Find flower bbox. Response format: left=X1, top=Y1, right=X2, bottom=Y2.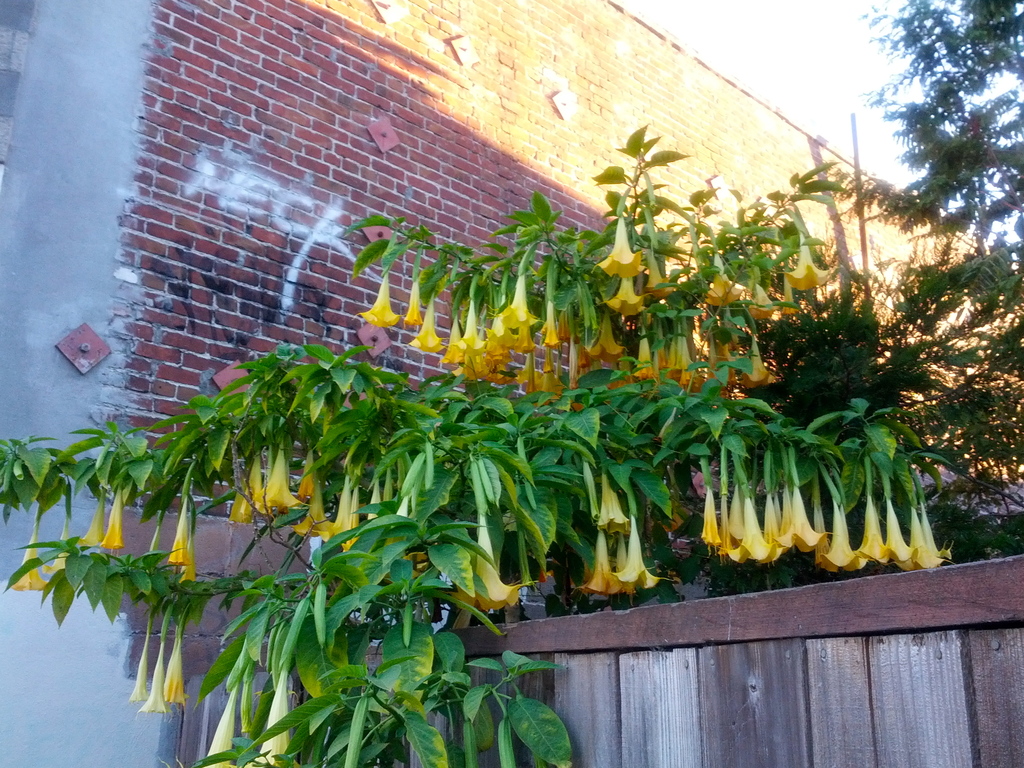
left=744, top=276, right=783, bottom=321.
